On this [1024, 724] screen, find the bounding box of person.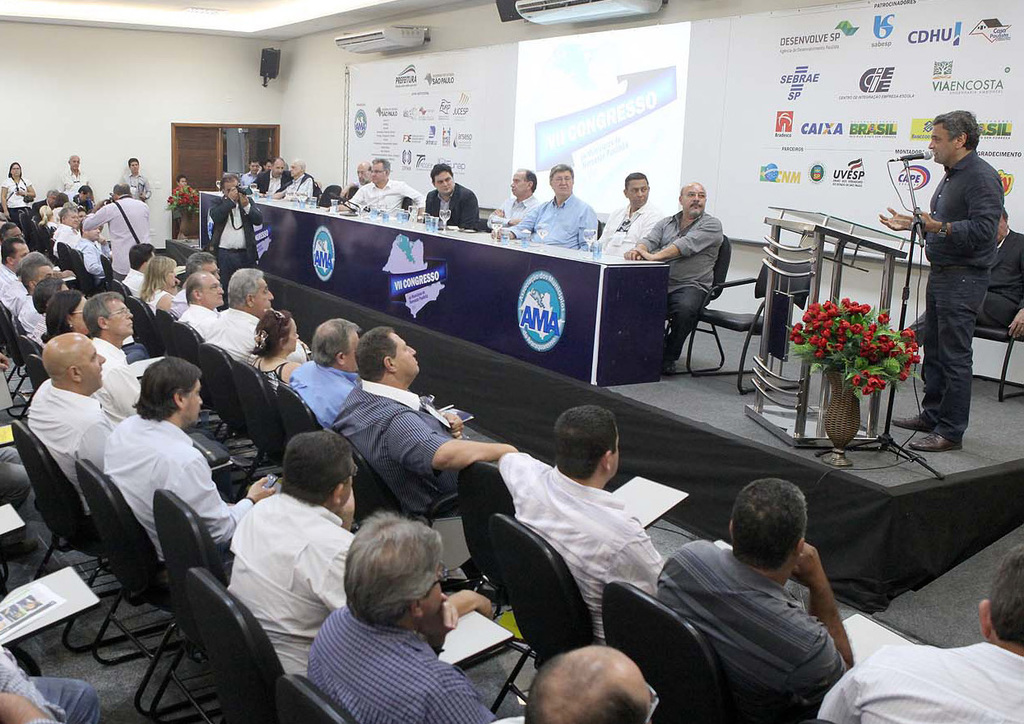
Bounding box: region(291, 160, 326, 203).
